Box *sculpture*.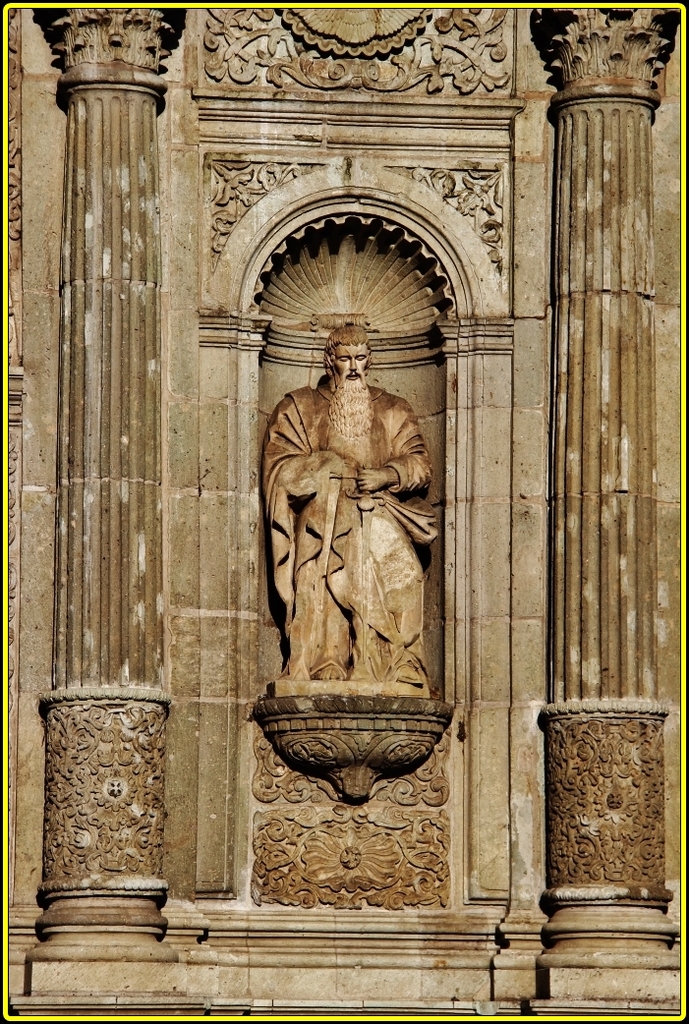
locate(263, 362, 454, 708).
